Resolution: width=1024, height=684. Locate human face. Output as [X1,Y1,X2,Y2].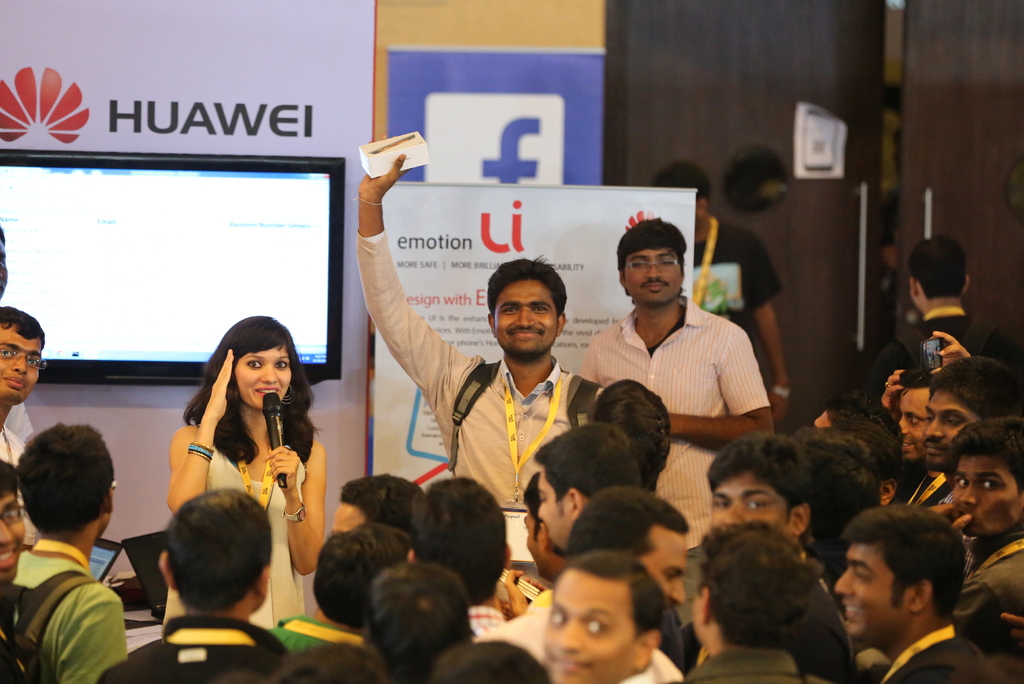
[539,571,640,683].
